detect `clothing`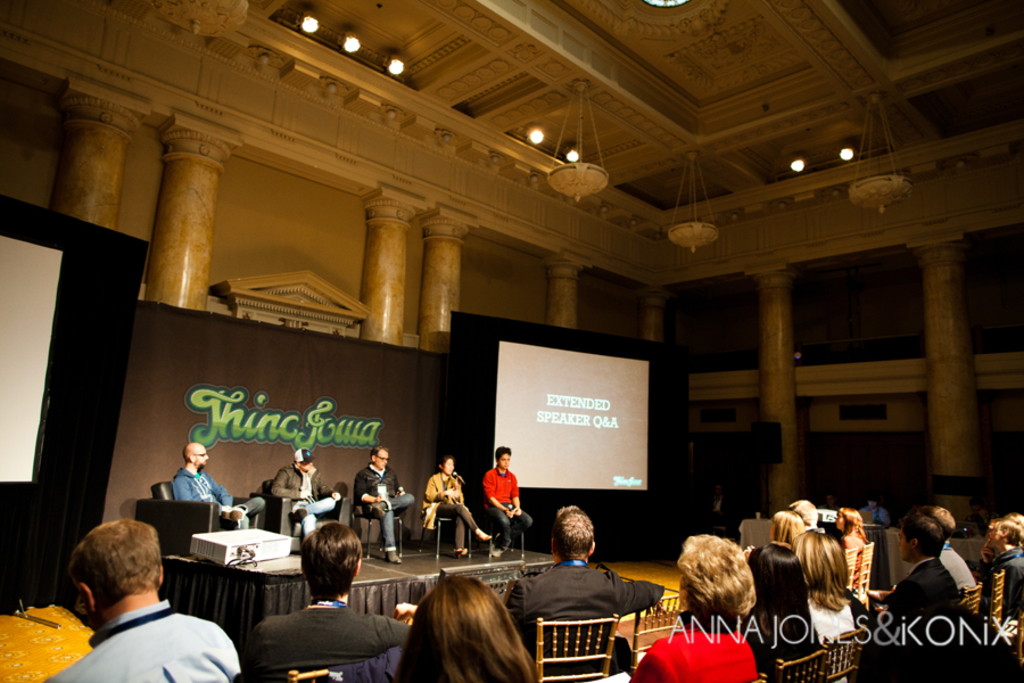
bbox=(800, 594, 861, 682)
